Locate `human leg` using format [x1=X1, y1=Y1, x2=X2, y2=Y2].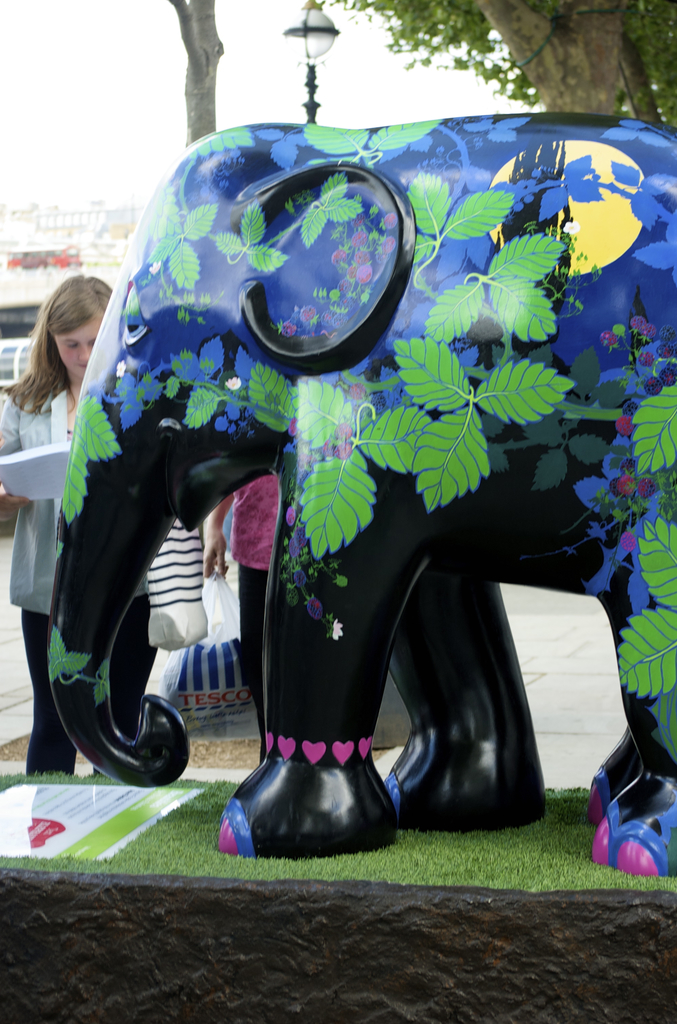
[x1=7, y1=606, x2=77, y2=767].
